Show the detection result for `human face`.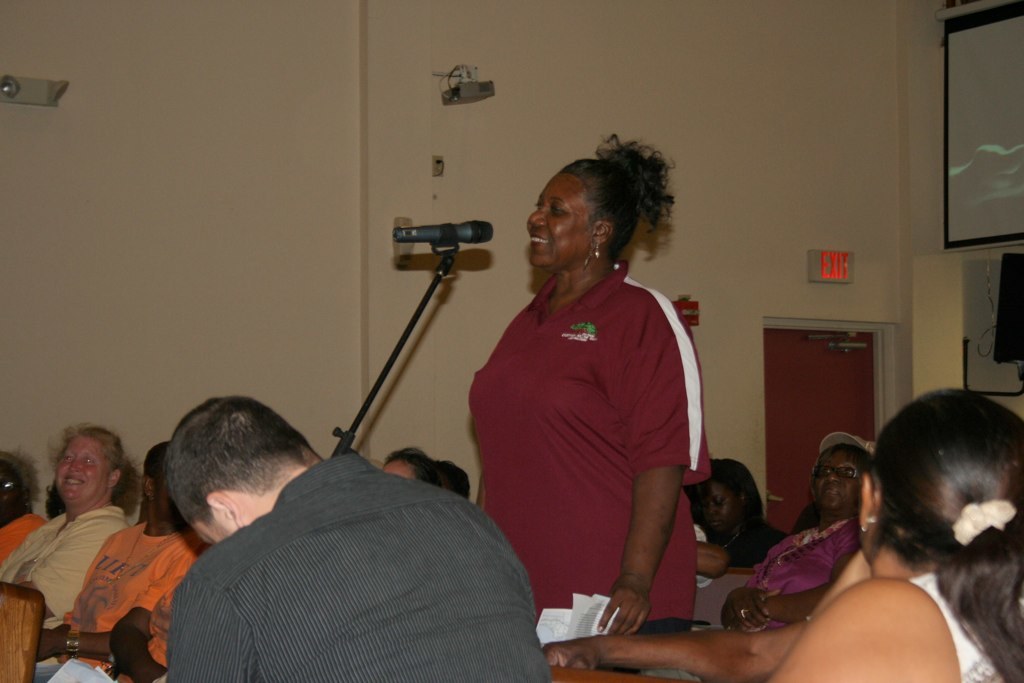
crop(812, 441, 864, 511).
